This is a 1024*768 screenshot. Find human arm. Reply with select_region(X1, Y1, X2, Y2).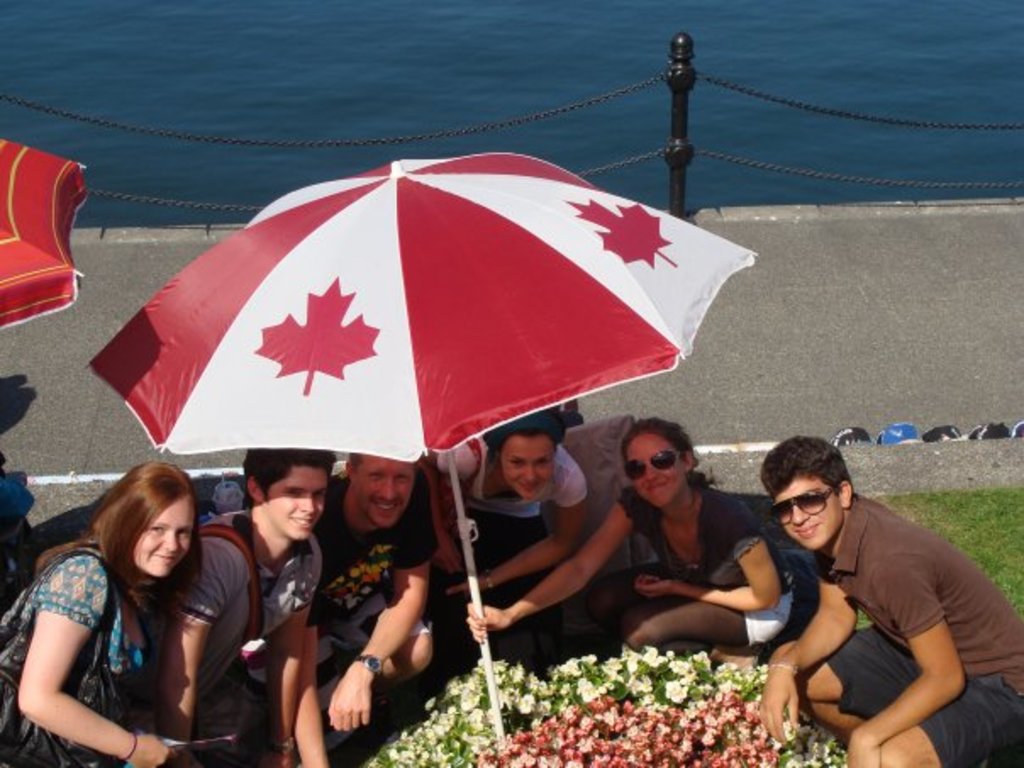
select_region(17, 554, 168, 766).
